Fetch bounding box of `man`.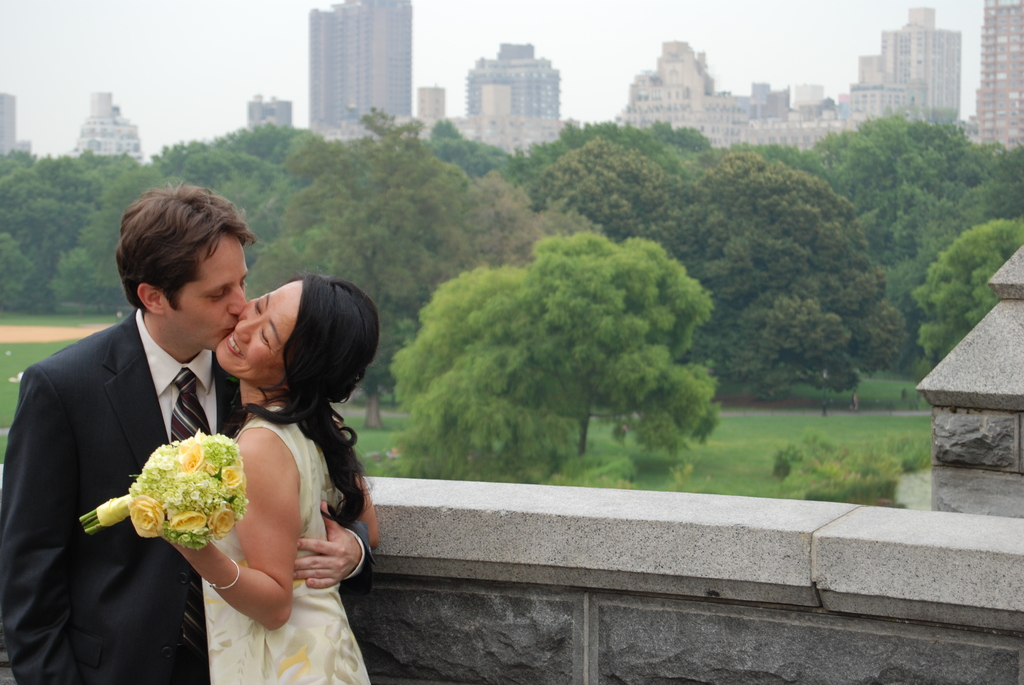
Bbox: BBox(32, 171, 376, 675).
